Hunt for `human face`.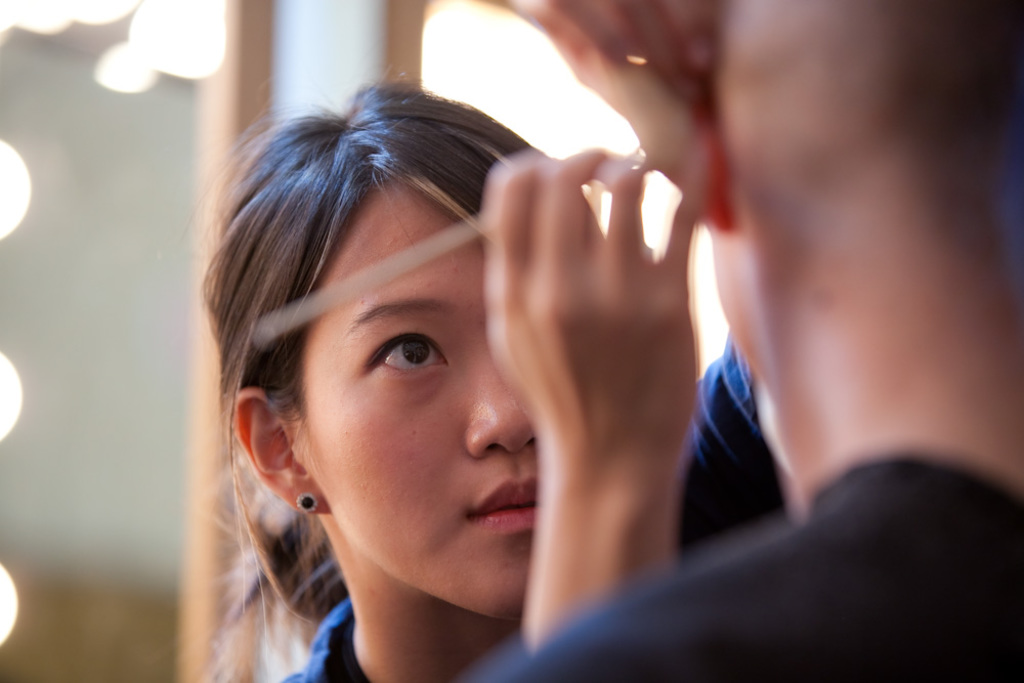
Hunted down at [293,185,532,620].
